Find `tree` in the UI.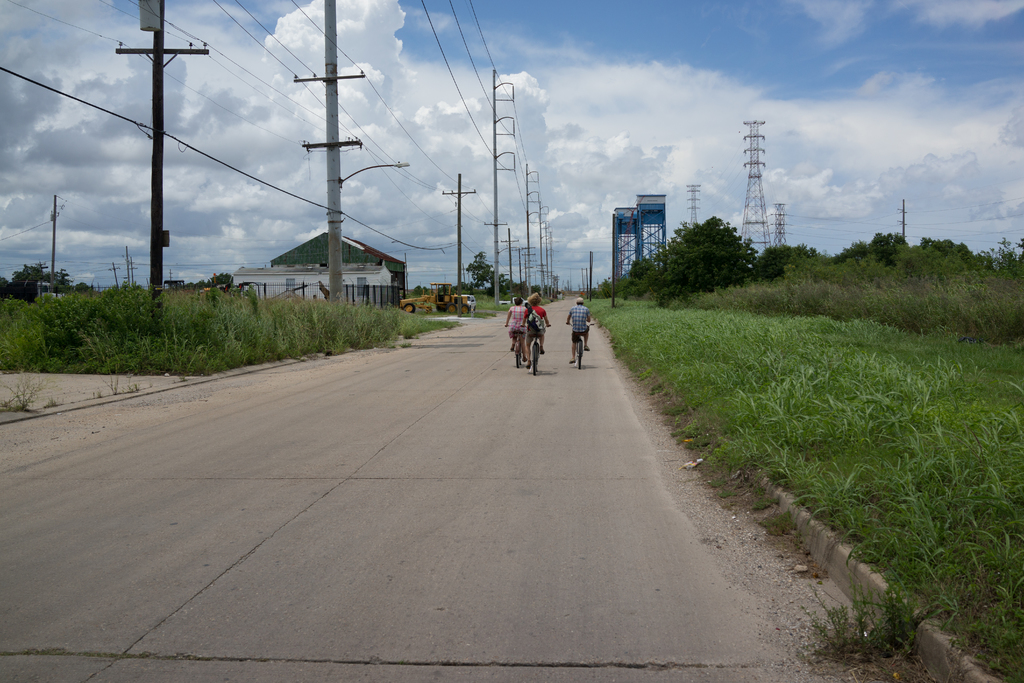
UI element at [466, 252, 496, 292].
